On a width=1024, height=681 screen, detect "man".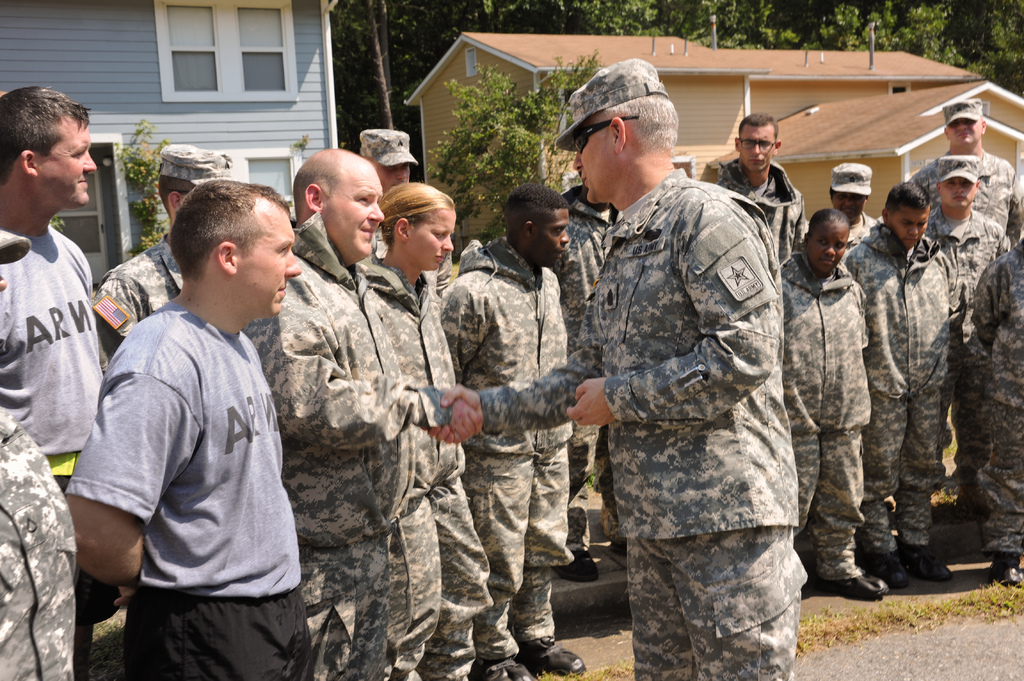
x1=426 y1=54 x2=806 y2=680.
